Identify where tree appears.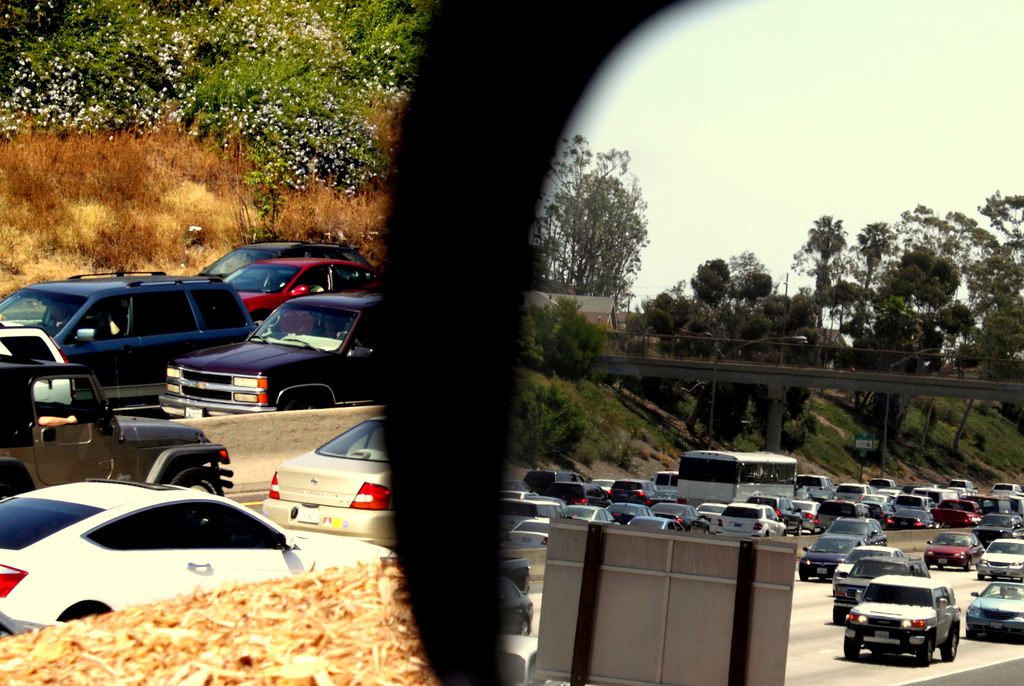
Appears at Rect(528, 136, 639, 292).
